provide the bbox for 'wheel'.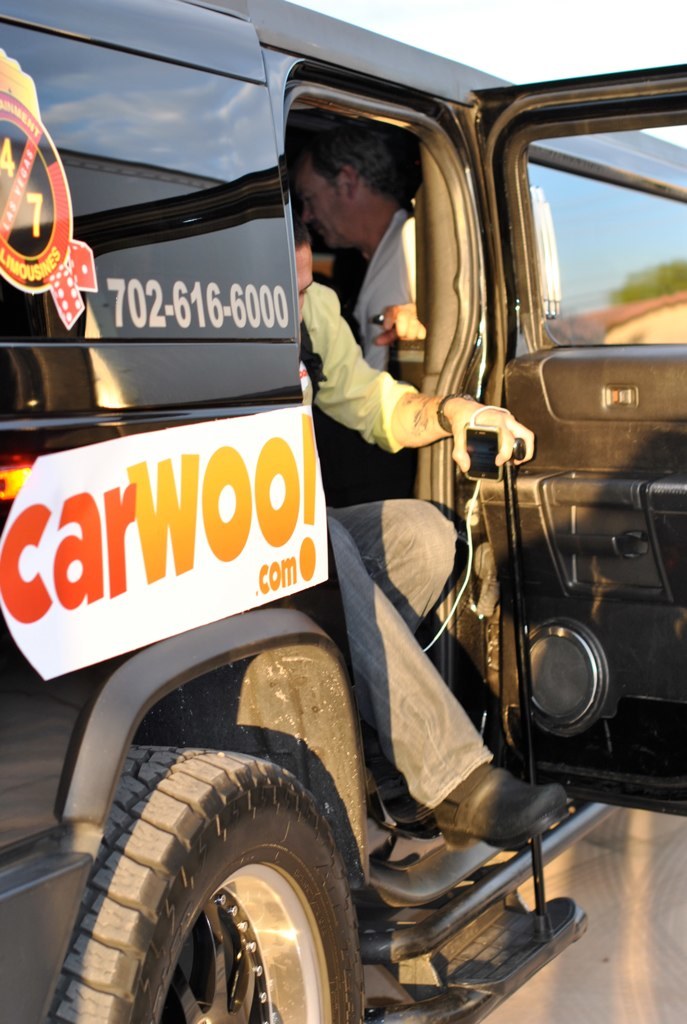
pyautogui.locateOnScreen(50, 745, 361, 1022).
